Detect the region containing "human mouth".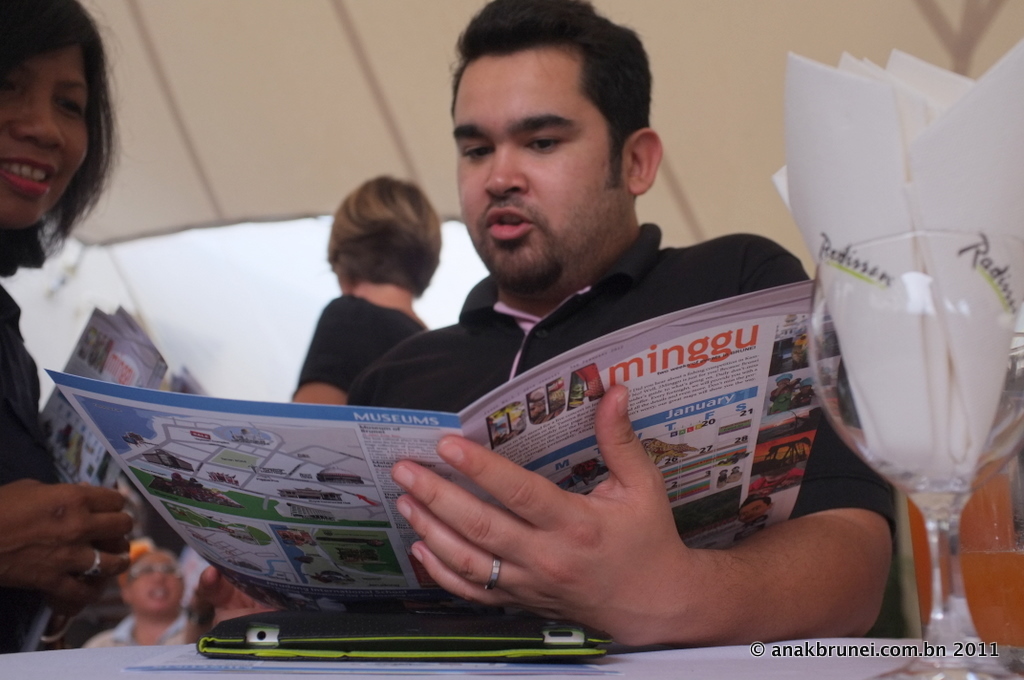
bbox=(486, 205, 532, 241).
